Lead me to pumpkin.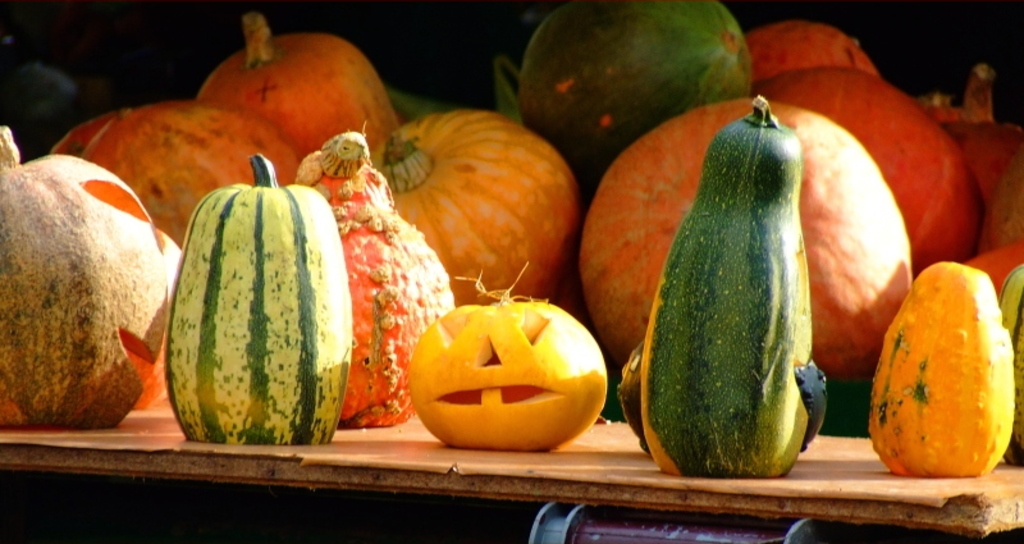
Lead to 0, 129, 180, 428.
